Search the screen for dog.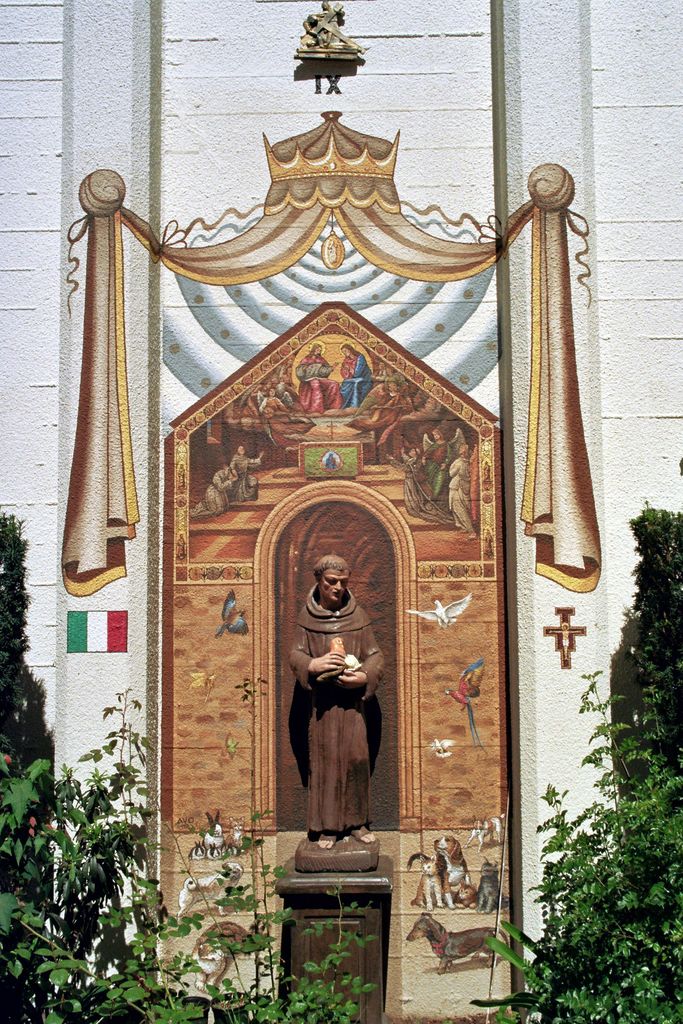
Found at bbox(434, 835, 472, 908).
